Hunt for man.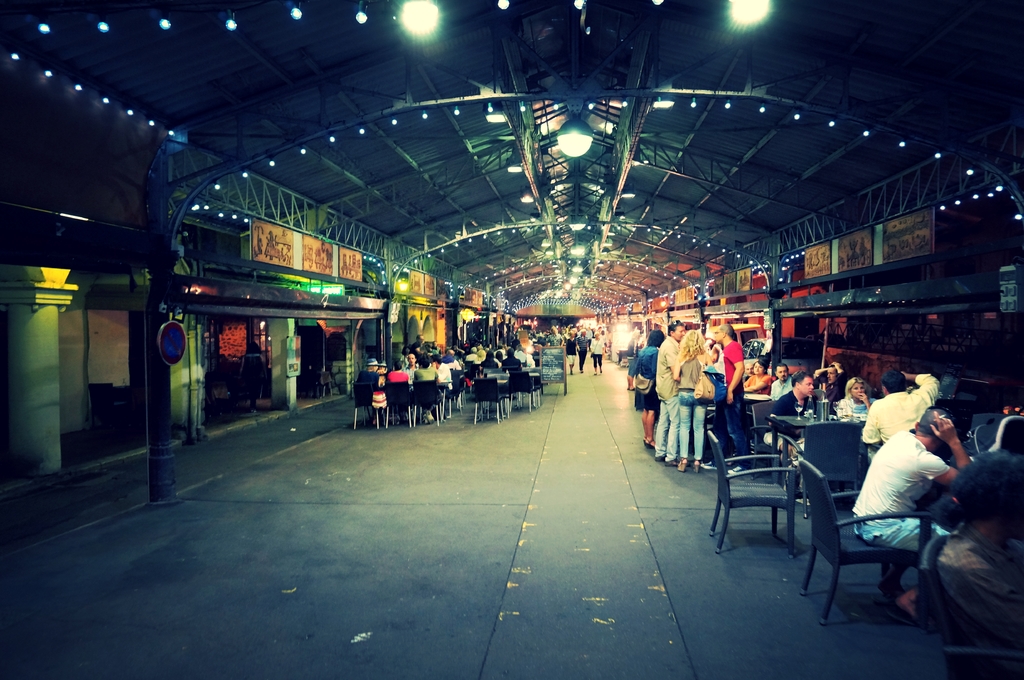
Hunted down at 766,359,795,400.
